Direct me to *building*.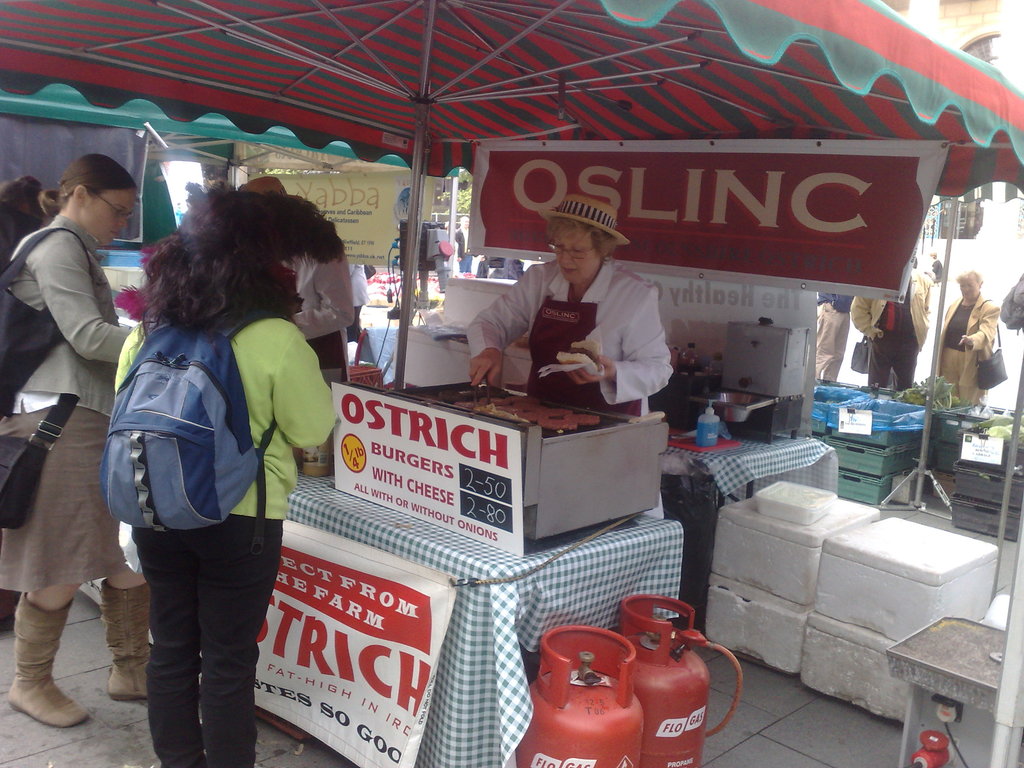
Direction: (881, 0, 1023, 266).
